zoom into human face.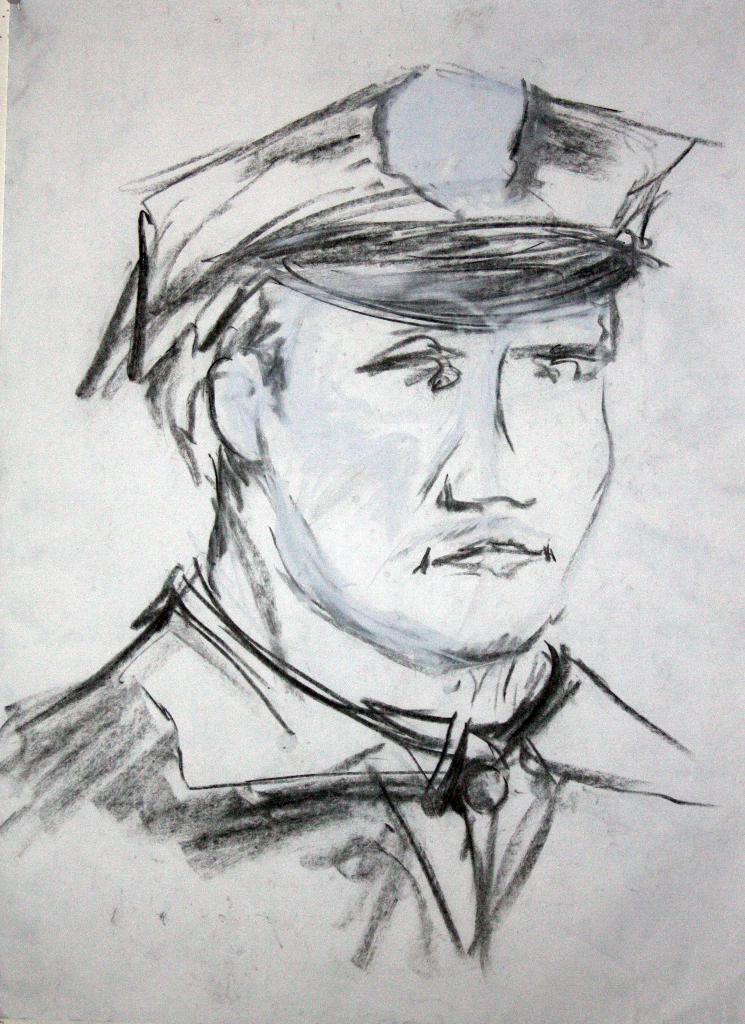
Zoom target: {"x1": 270, "y1": 301, "x2": 614, "y2": 665}.
